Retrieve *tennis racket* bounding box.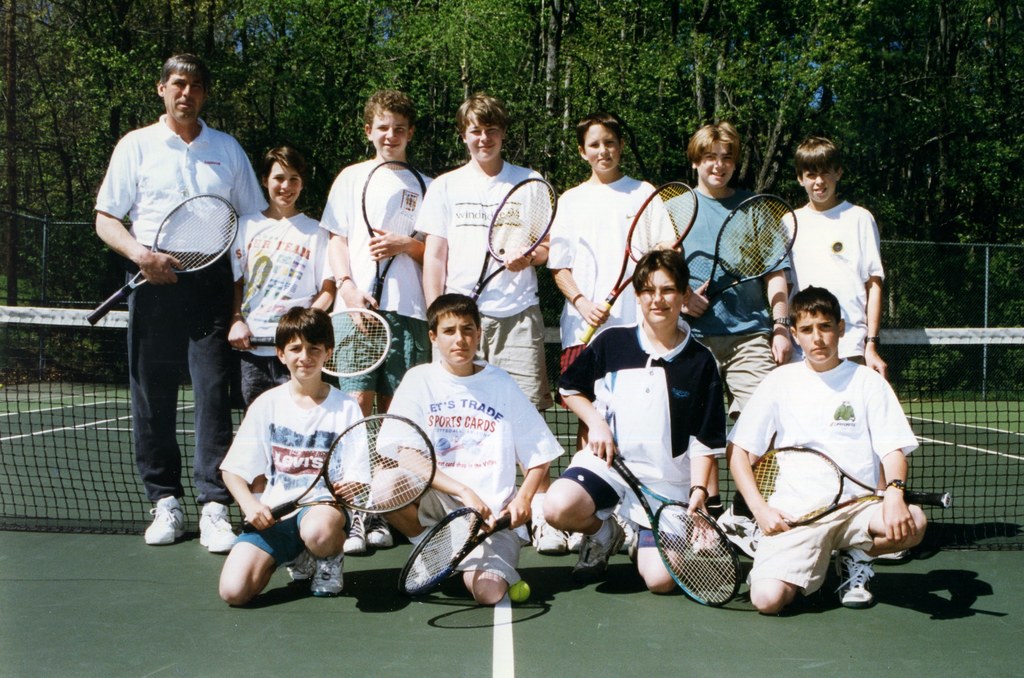
Bounding box: <box>397,507,527,601</box>.
